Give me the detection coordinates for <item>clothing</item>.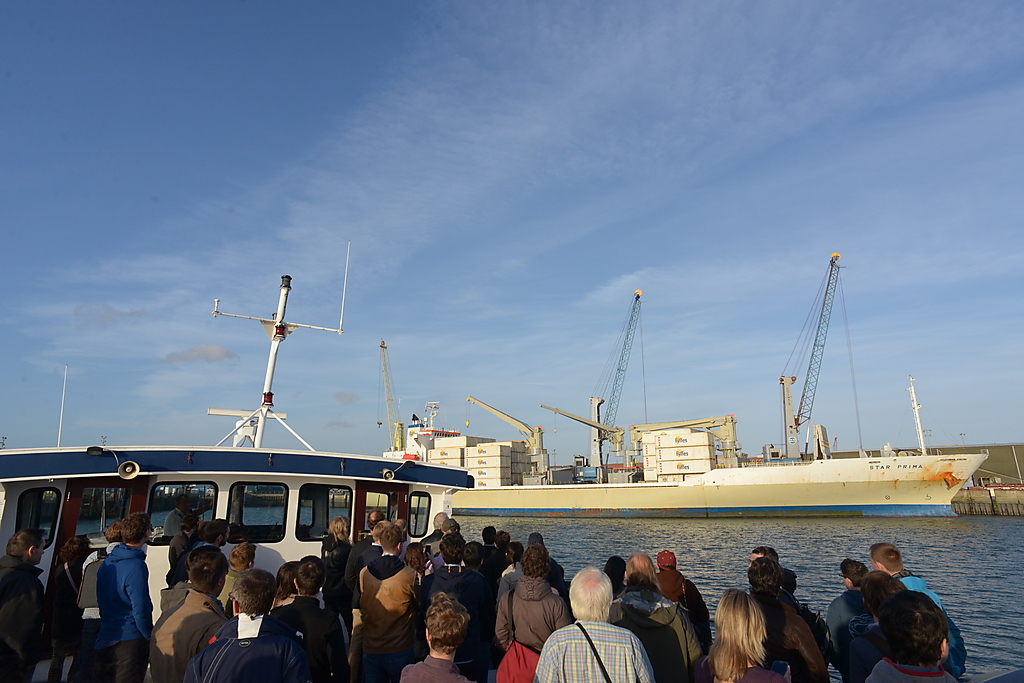
(421,534,439,565).
